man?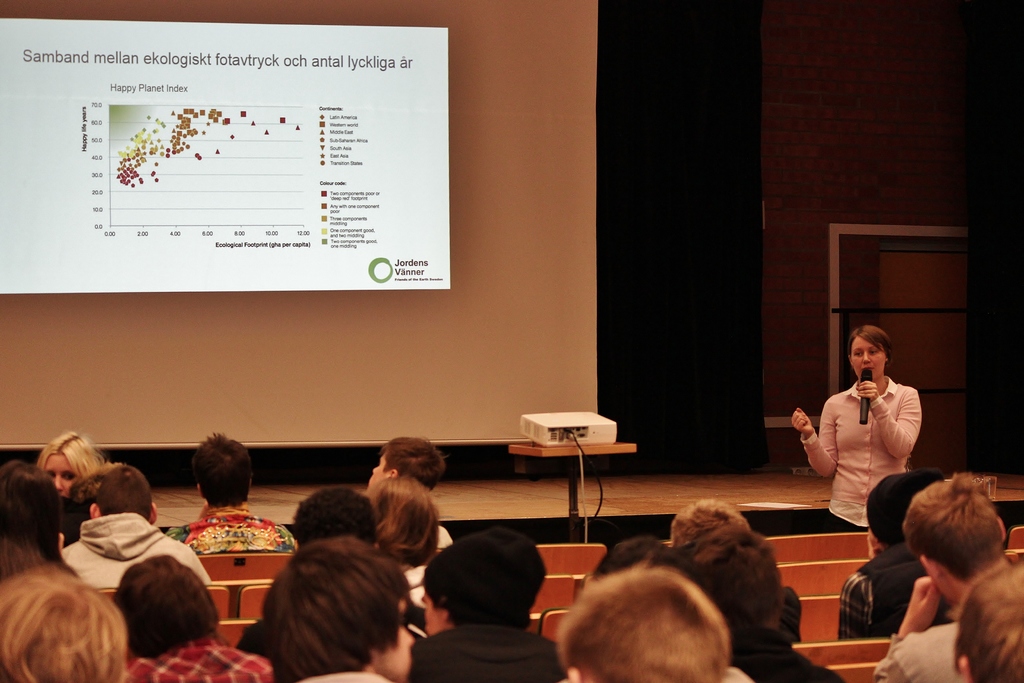
rect(163, 431, 298, 557)
